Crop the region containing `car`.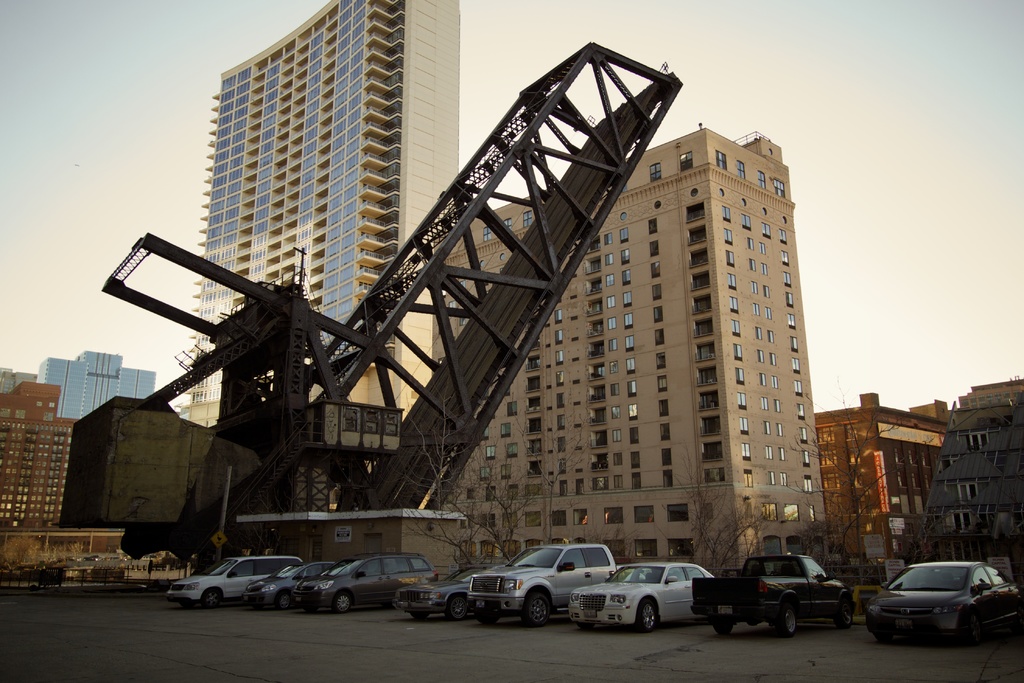
Crop region: Rect(163, 554, 307, 605).
